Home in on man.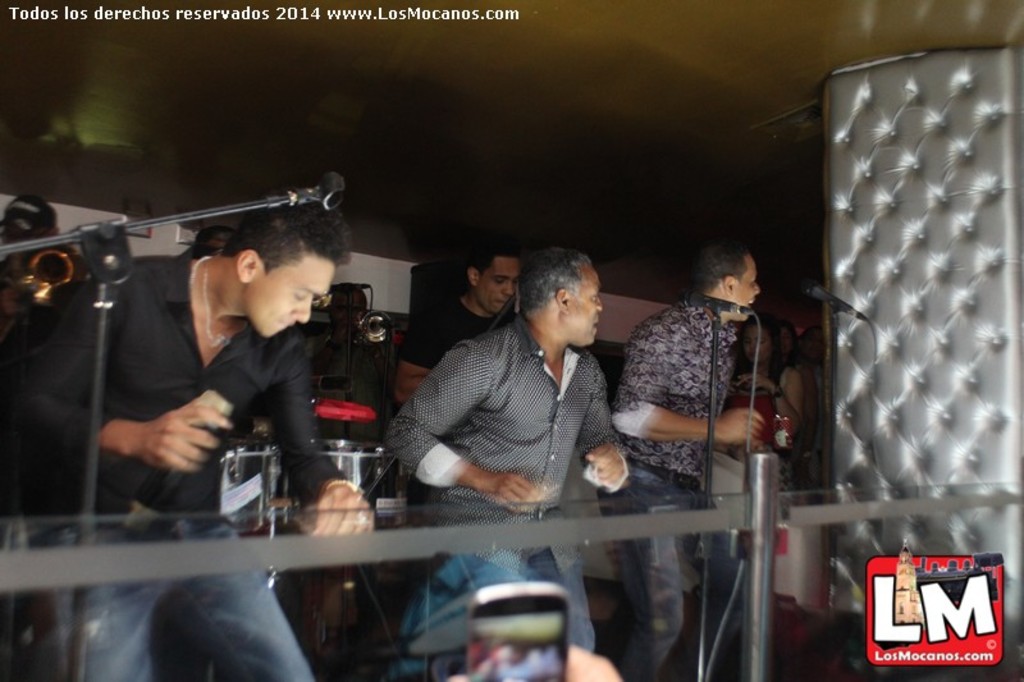
Homed in at 380/247/632/681.
